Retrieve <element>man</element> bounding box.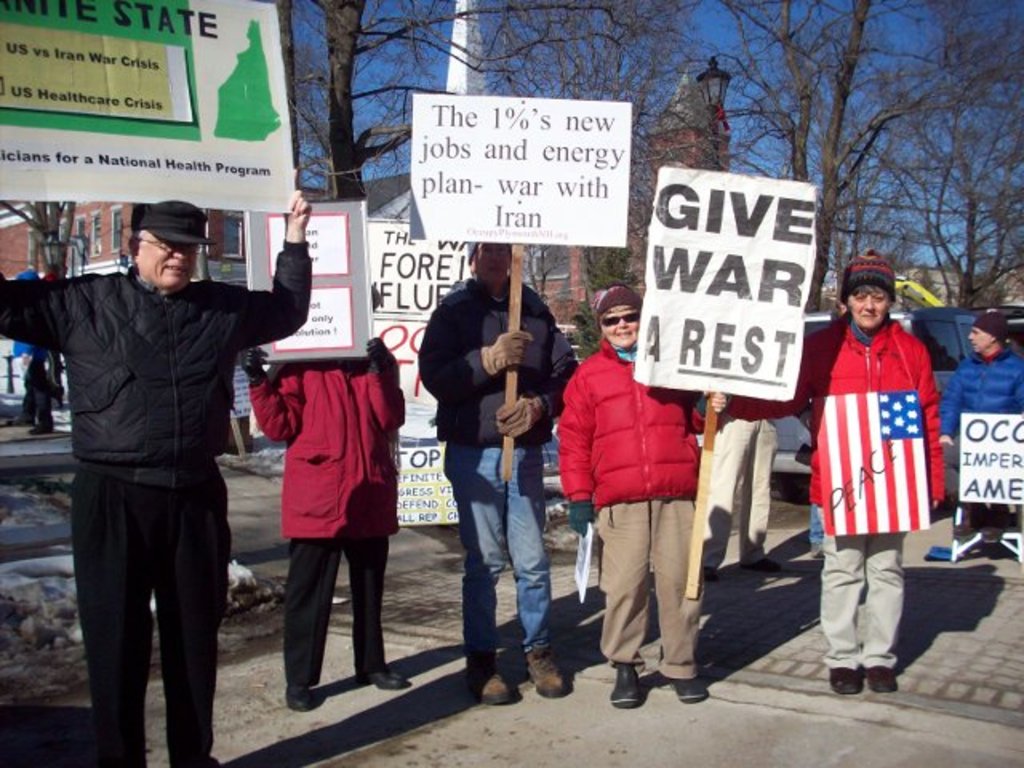
Bounding box: bbox(728, 245, 947, 699).
